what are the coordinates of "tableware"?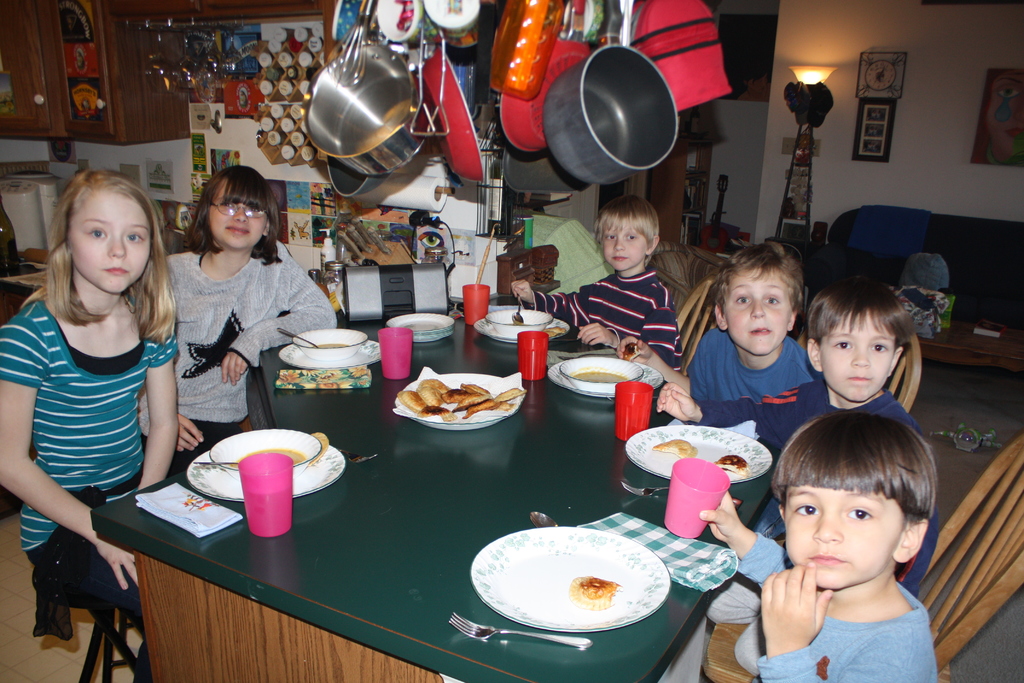
[left=468, top=524, right=676, bottom=631].
